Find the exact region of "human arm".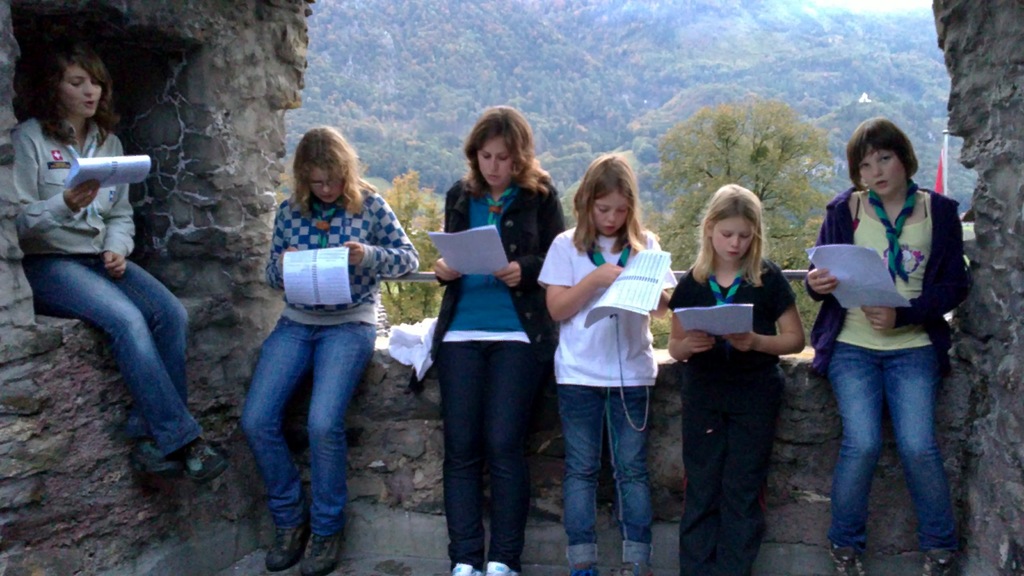
Exact region: bbox=[535, 231, 622, 319].
